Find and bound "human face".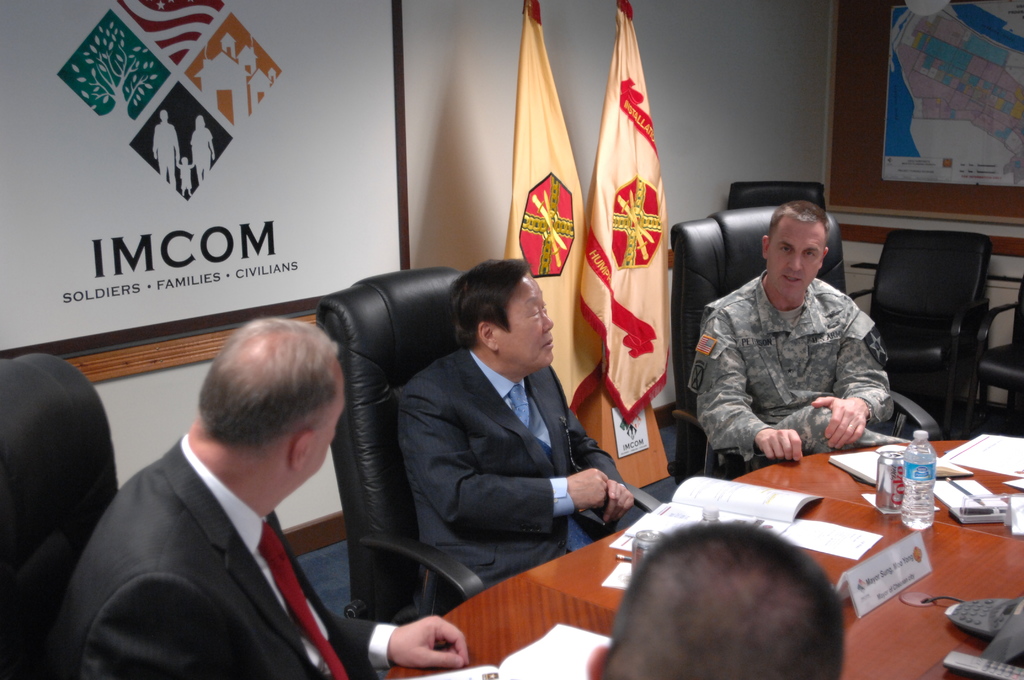
Bound: [310, 370, 346, 480].
